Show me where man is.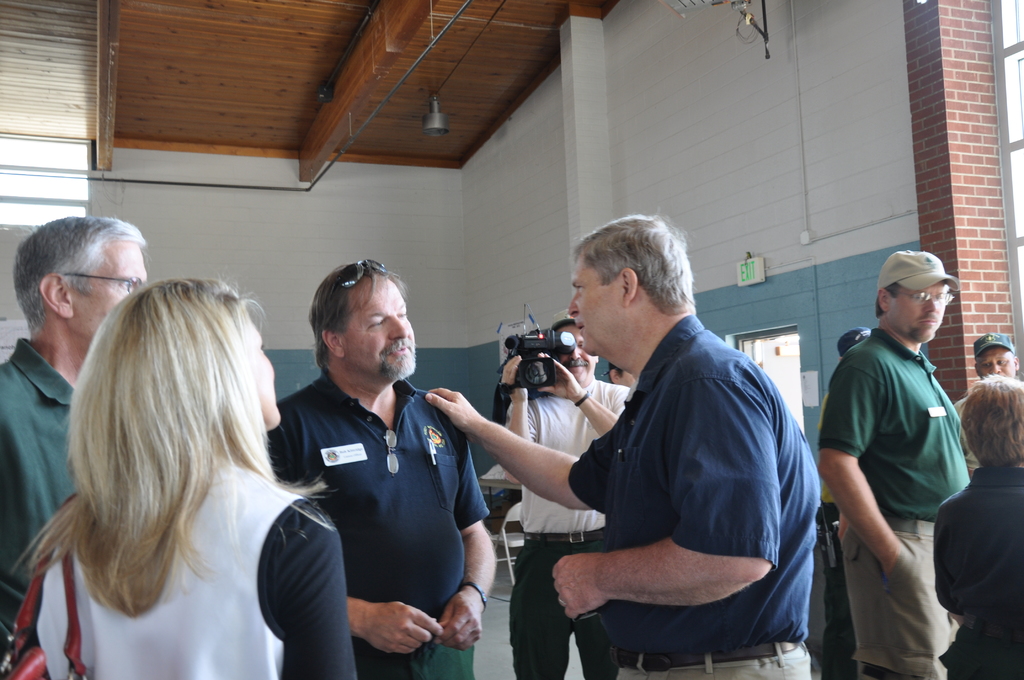
man is at 600:362:637:384.
